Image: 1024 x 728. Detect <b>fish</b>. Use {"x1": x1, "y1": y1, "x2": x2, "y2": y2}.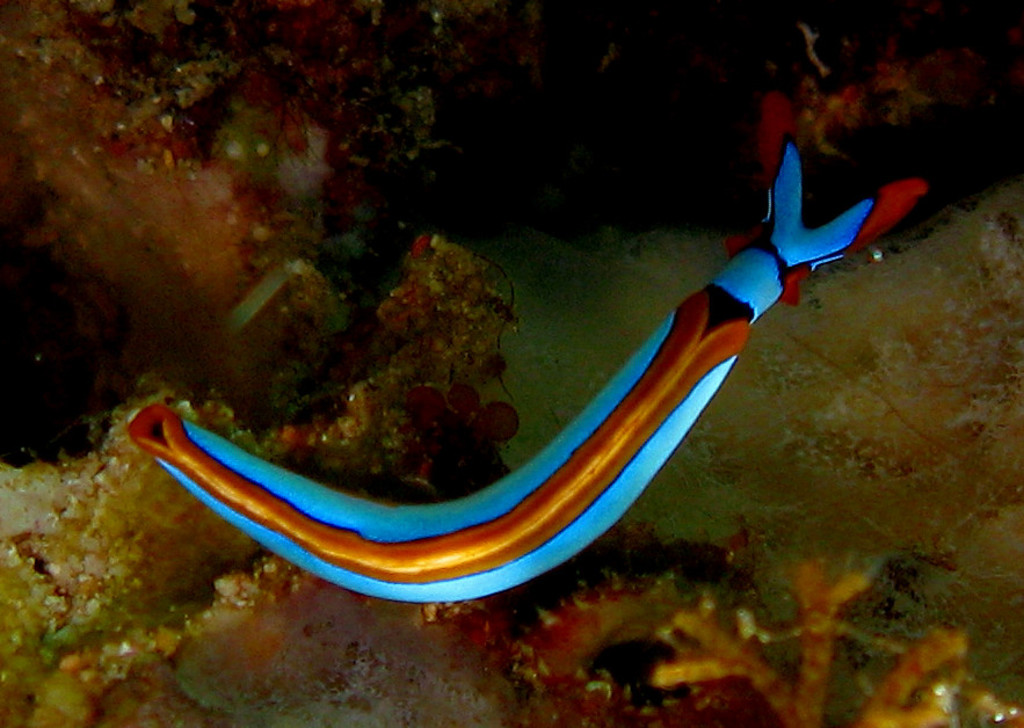
{"x1": 213, "y1": 165, "x2": 879, "y2": 612}.
